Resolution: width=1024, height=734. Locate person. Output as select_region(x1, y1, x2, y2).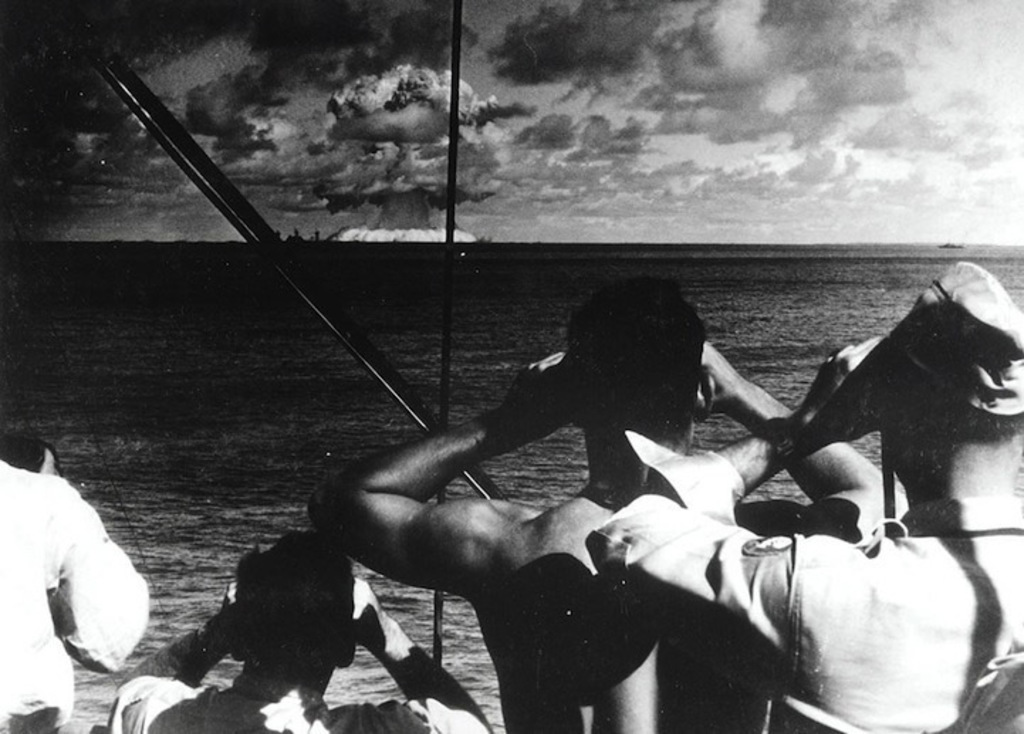
select_region(0, 426, 152, 733).
